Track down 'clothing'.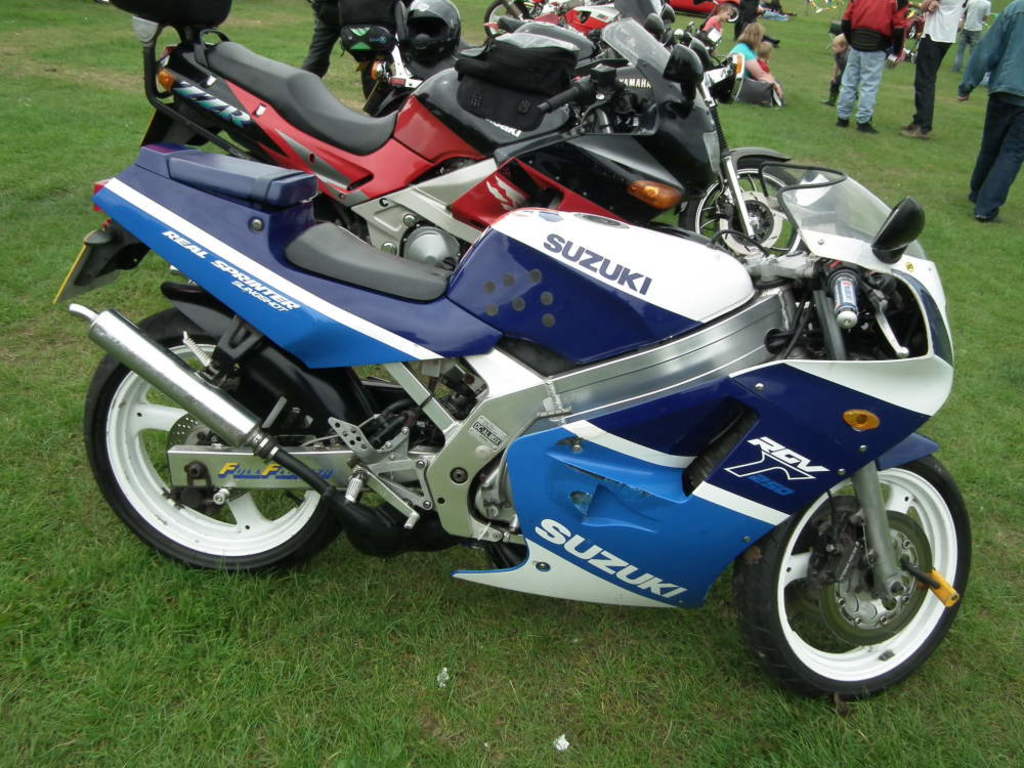
Tracked to (732,0,762,43).
